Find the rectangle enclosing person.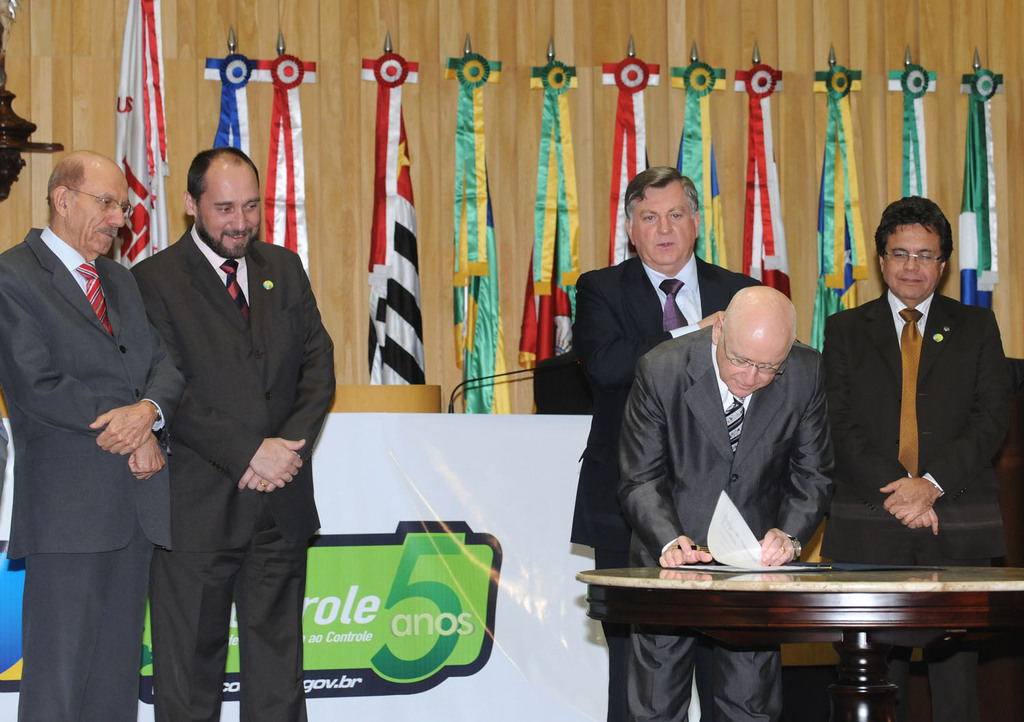
x1=102 y1=120 x2=319 y2=712.
